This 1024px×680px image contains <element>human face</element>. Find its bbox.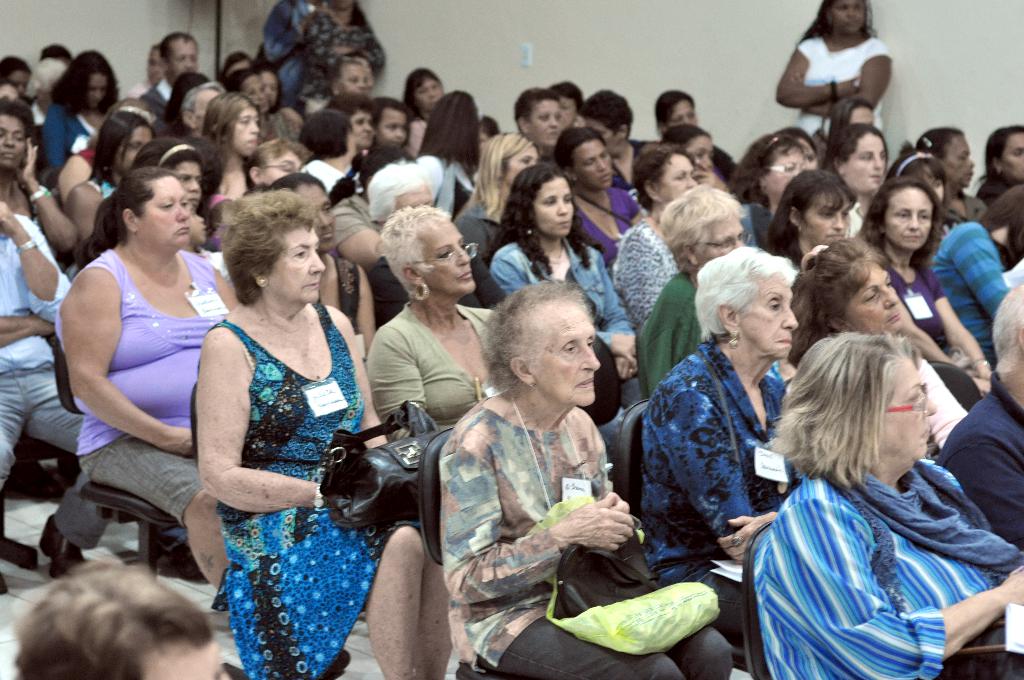
(796,131,818,172).
